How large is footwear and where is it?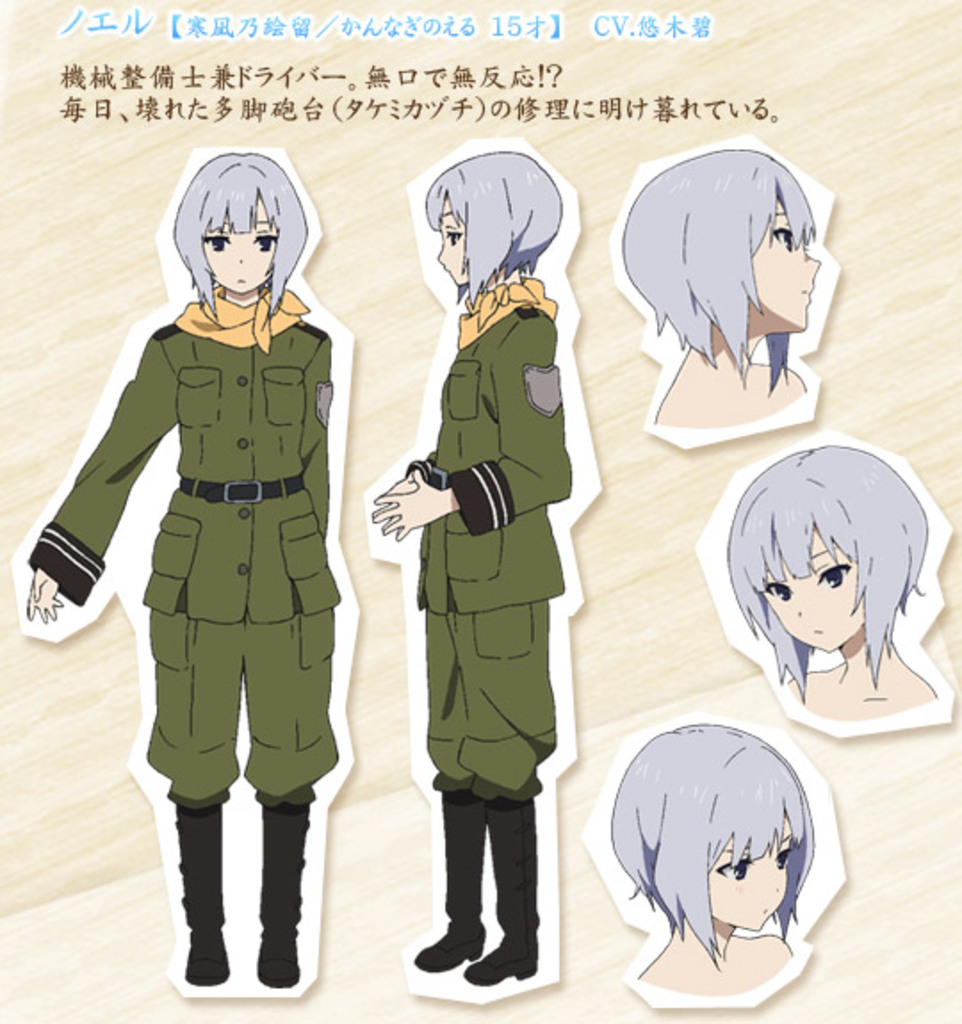
Bounding box: (253,805,310,994).
